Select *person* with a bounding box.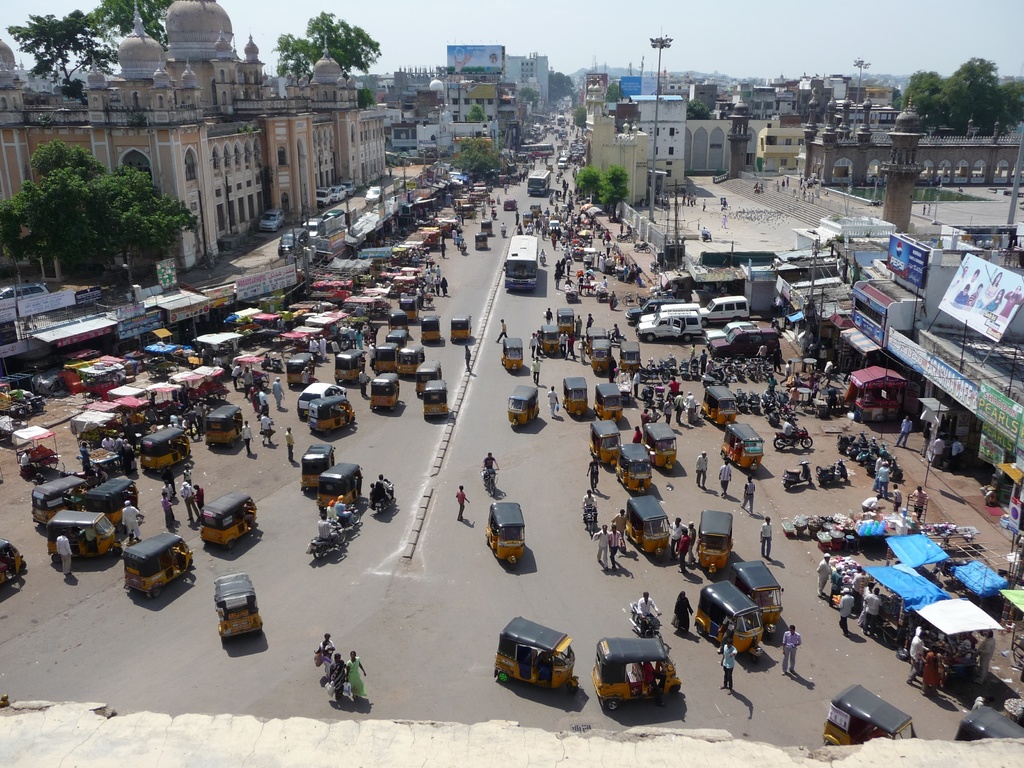
{"x1": 718, "y1": 459, "x2": 732, "y2": 496}.
